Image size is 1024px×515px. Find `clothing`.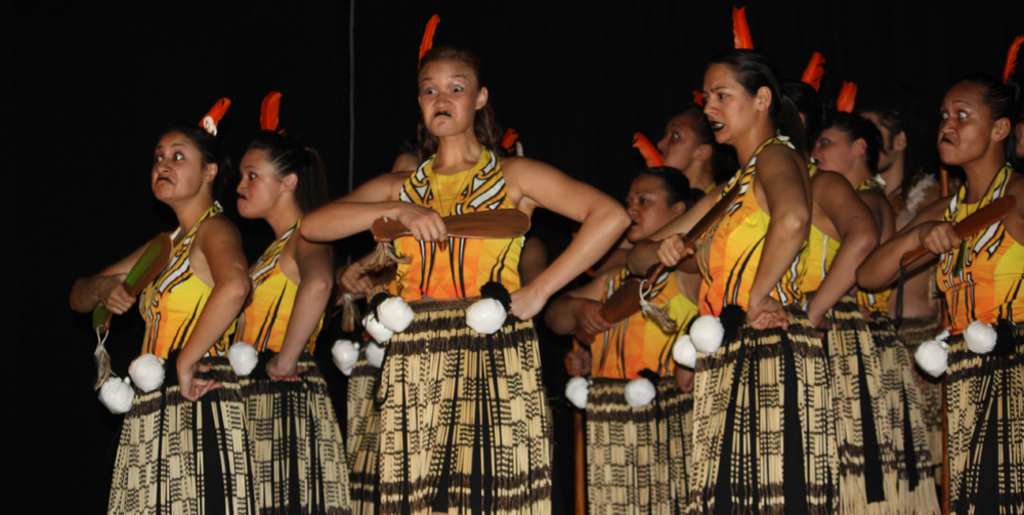
{"x1": 346, "y1": 238, "x2": 399, "y2": 509}.
